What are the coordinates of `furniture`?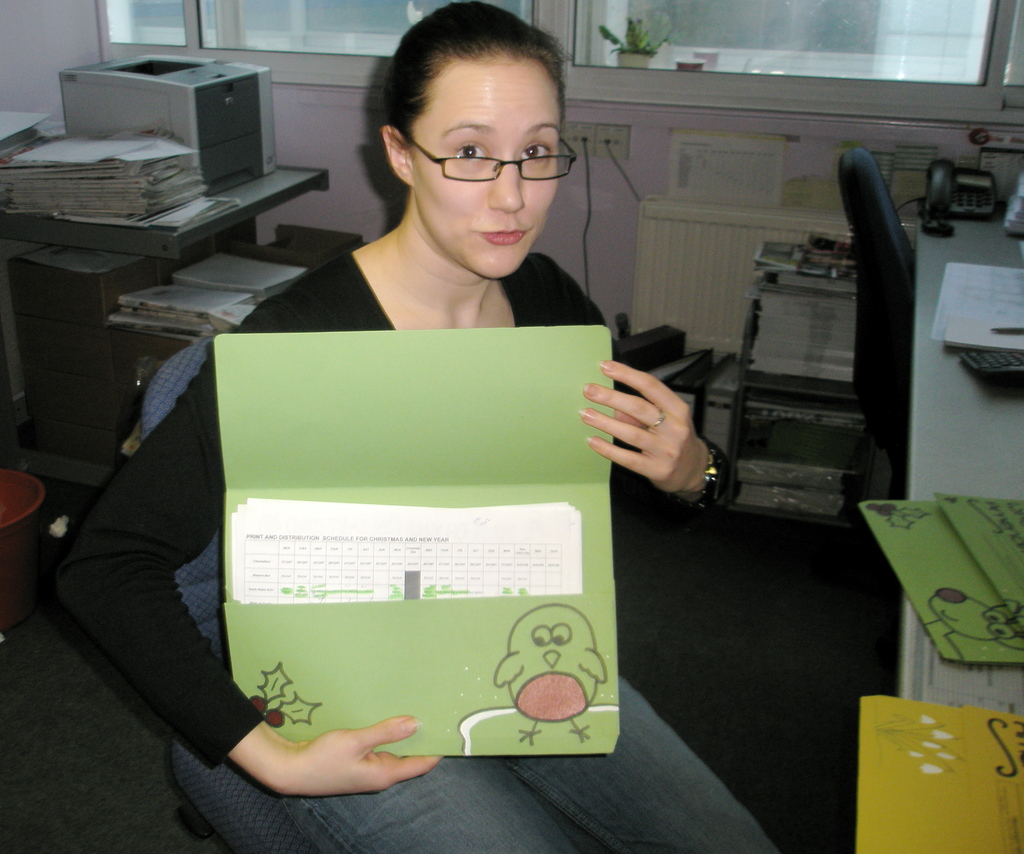
{"left": 837, "top": 150, "right": 913, "bottom": 437}.
